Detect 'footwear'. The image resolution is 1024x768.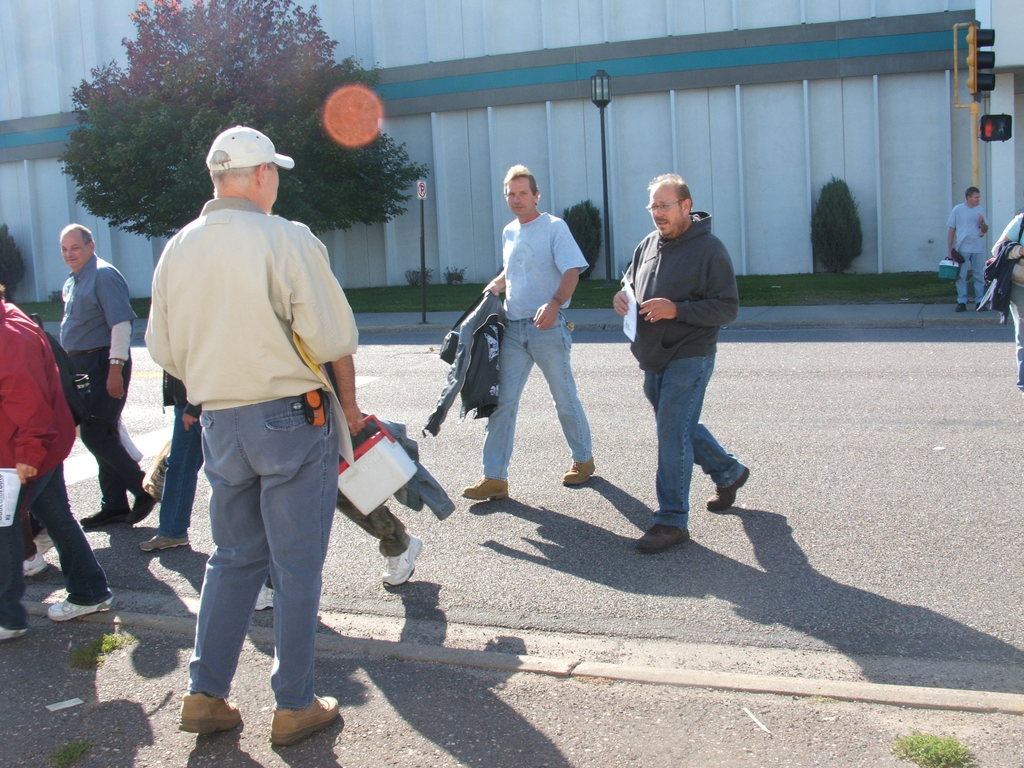
x1=460 y1=476 x2=508 y2=500.
